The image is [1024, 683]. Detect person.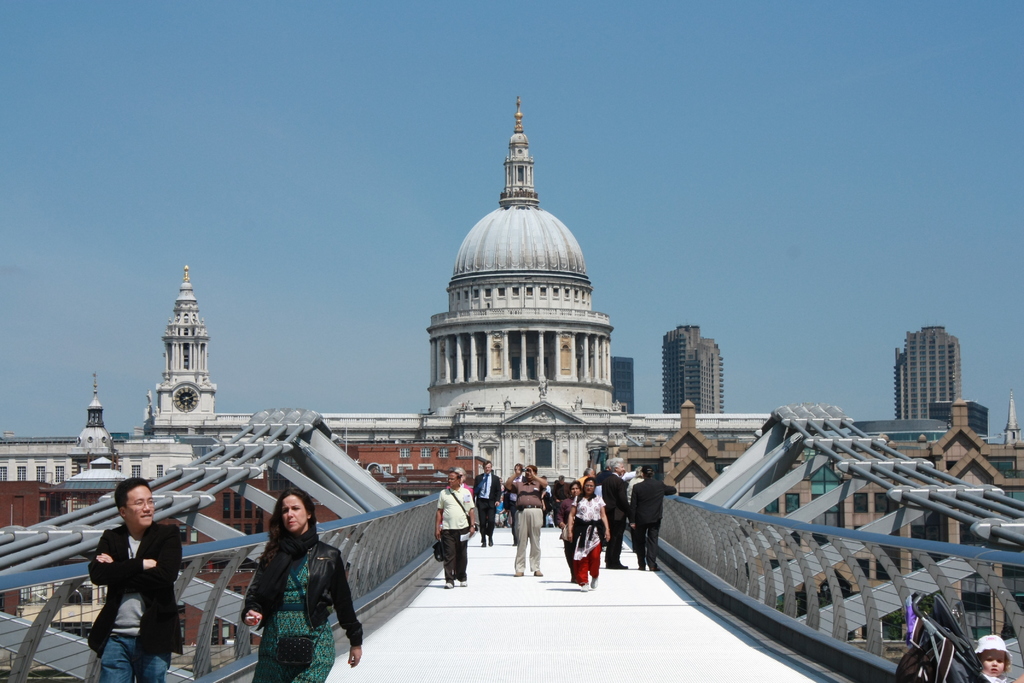
Detection: 244, 490, 364, 682.
